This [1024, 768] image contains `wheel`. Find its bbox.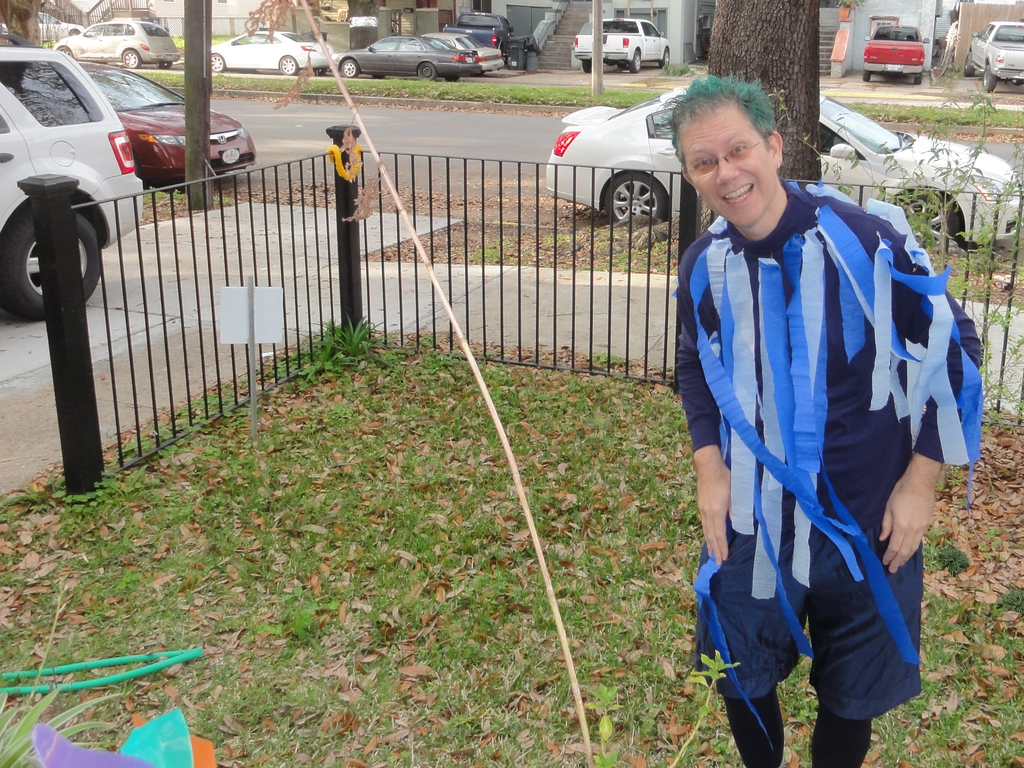
(x1=625, y1=45, x2=641, y2=73).
